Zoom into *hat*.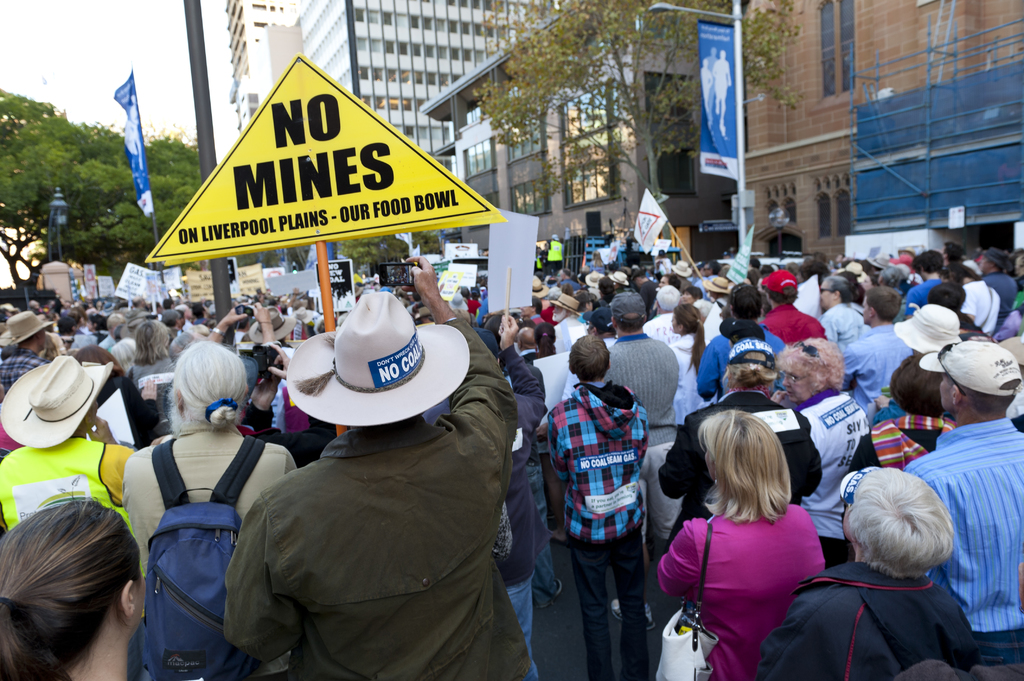
Zoom target: {"x1": 762, "y1": 267, "x2": 796, "y2": 296}.
